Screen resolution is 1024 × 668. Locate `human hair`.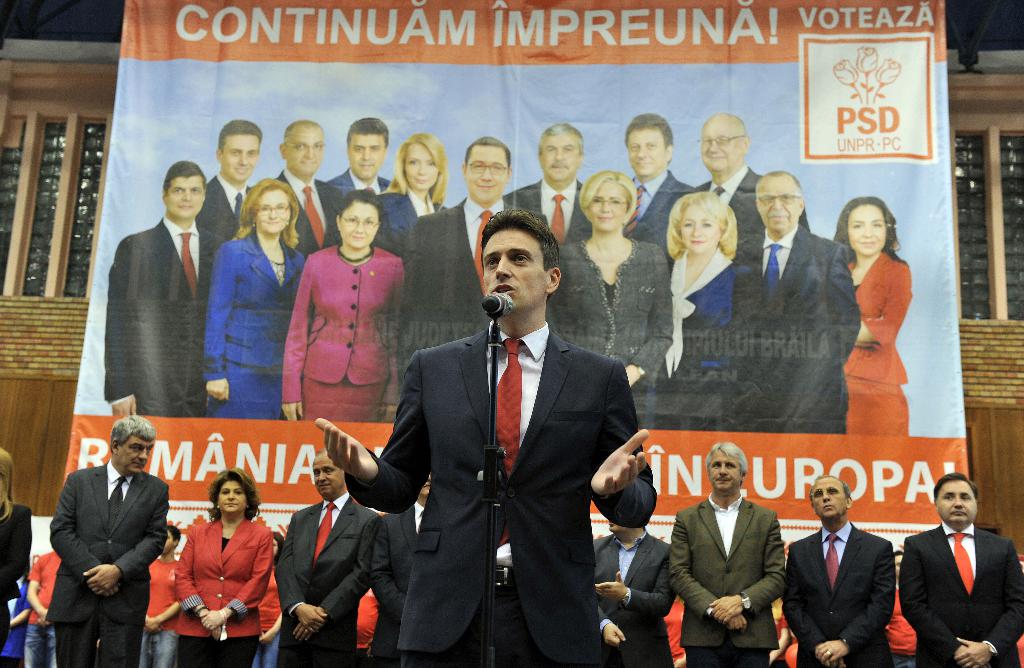
<bbox>218, 120, 262, 154</bbox>.
